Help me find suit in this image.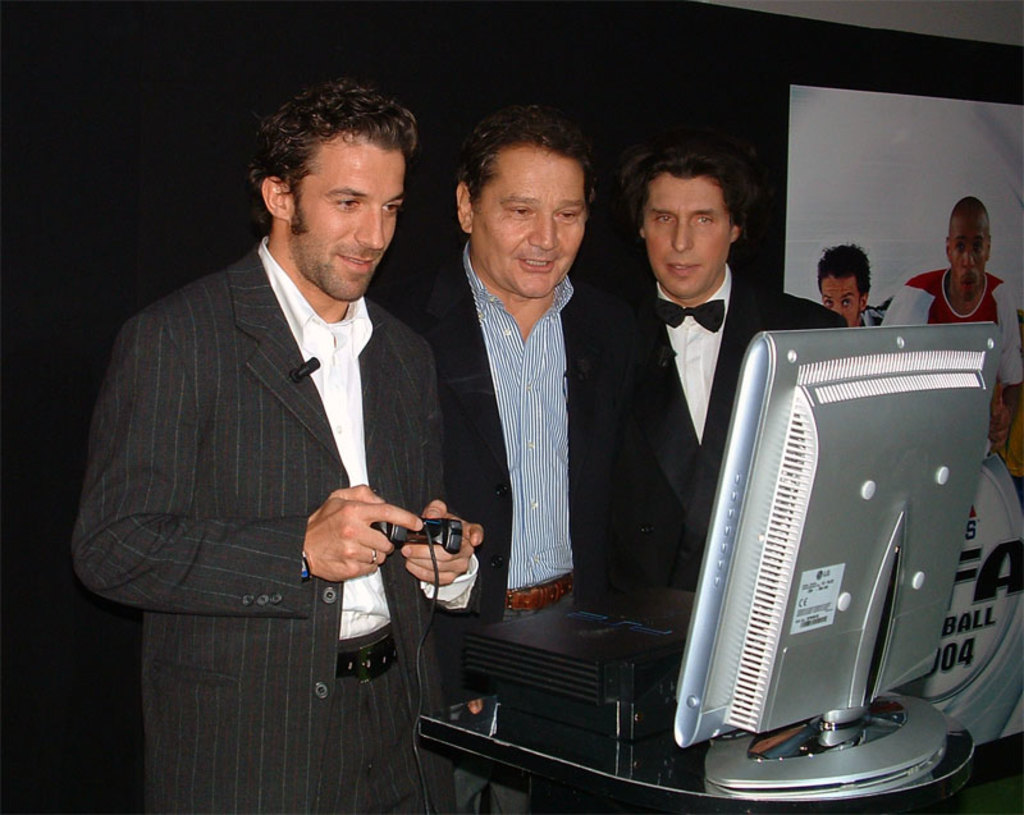
Found it: (x1=611, y1=258, x2=850, y2=591).
